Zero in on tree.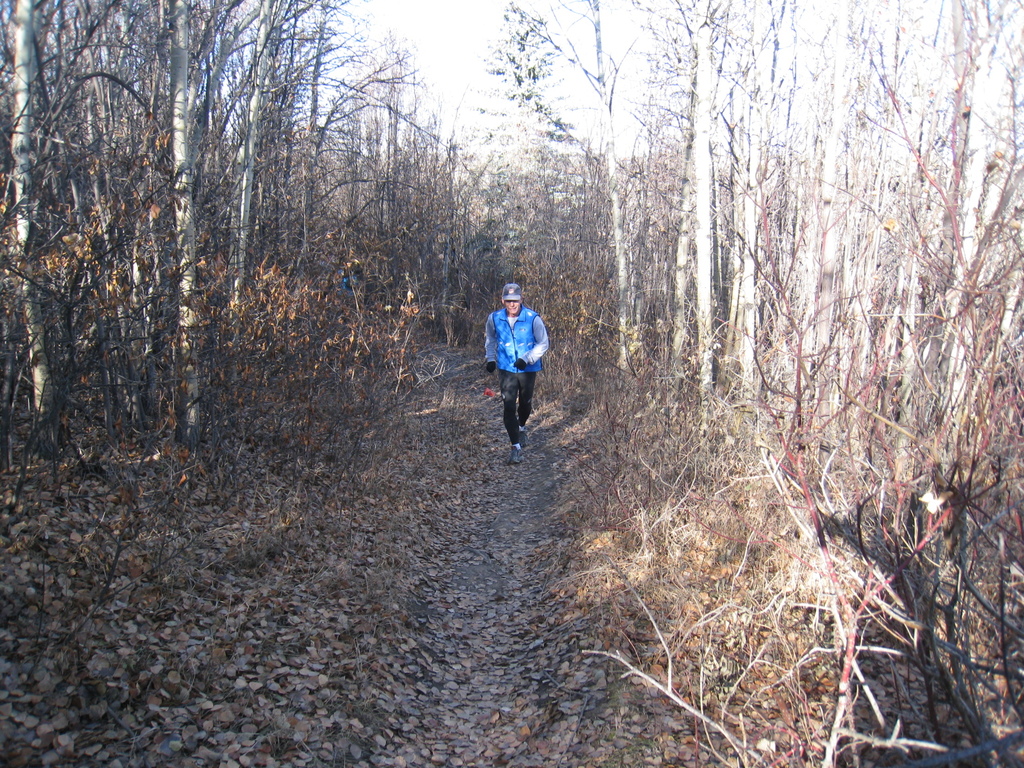
Zeroed in: <box>477,0,703,382</box>.
